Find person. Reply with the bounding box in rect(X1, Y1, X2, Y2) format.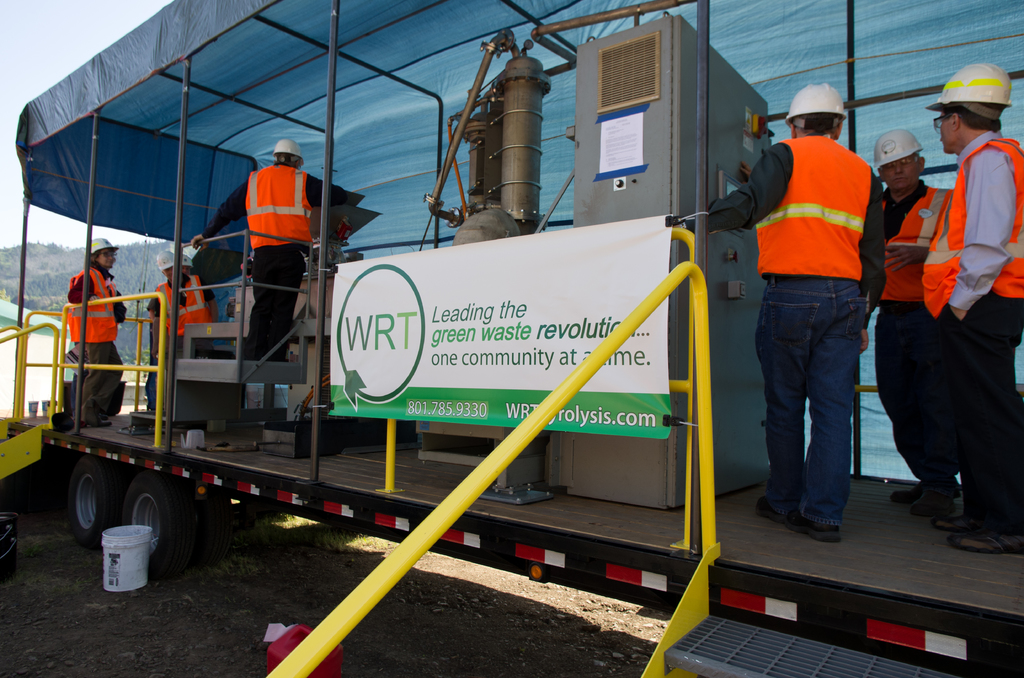
rect(705, 82, 891, 542).
